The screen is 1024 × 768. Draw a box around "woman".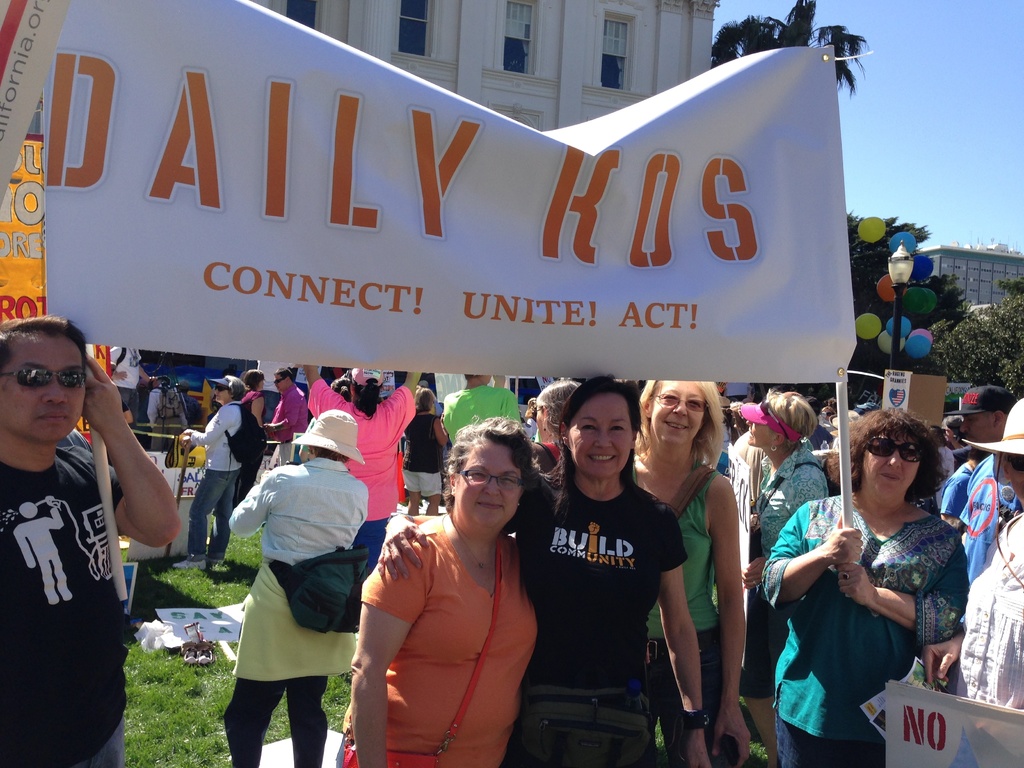
locate(372, 373, 708, 767).
